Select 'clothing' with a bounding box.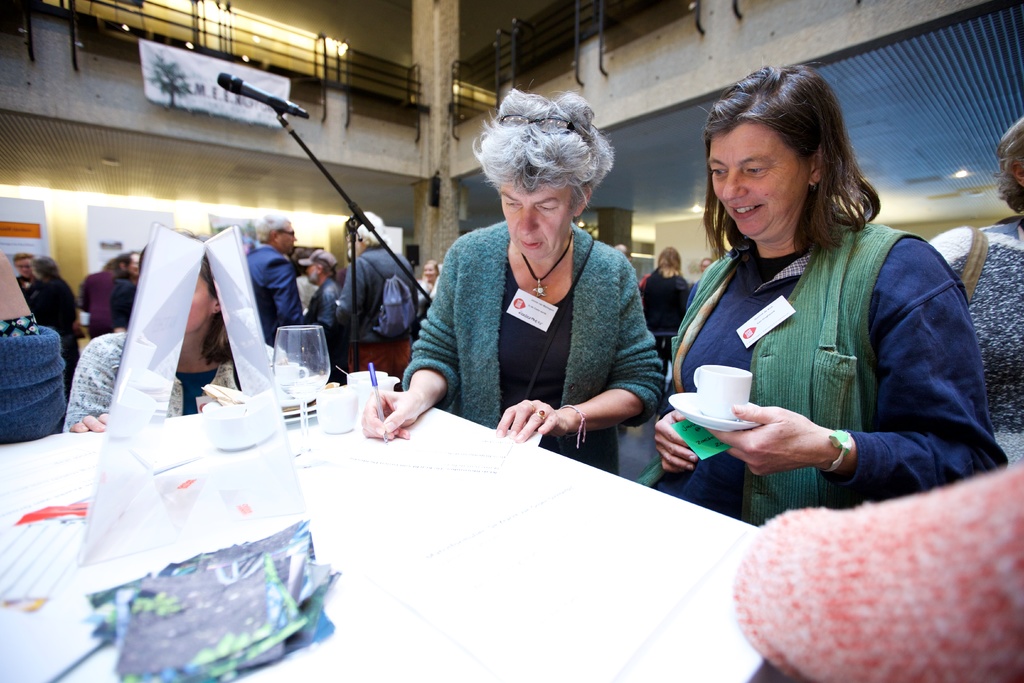
392:181:676:463.
